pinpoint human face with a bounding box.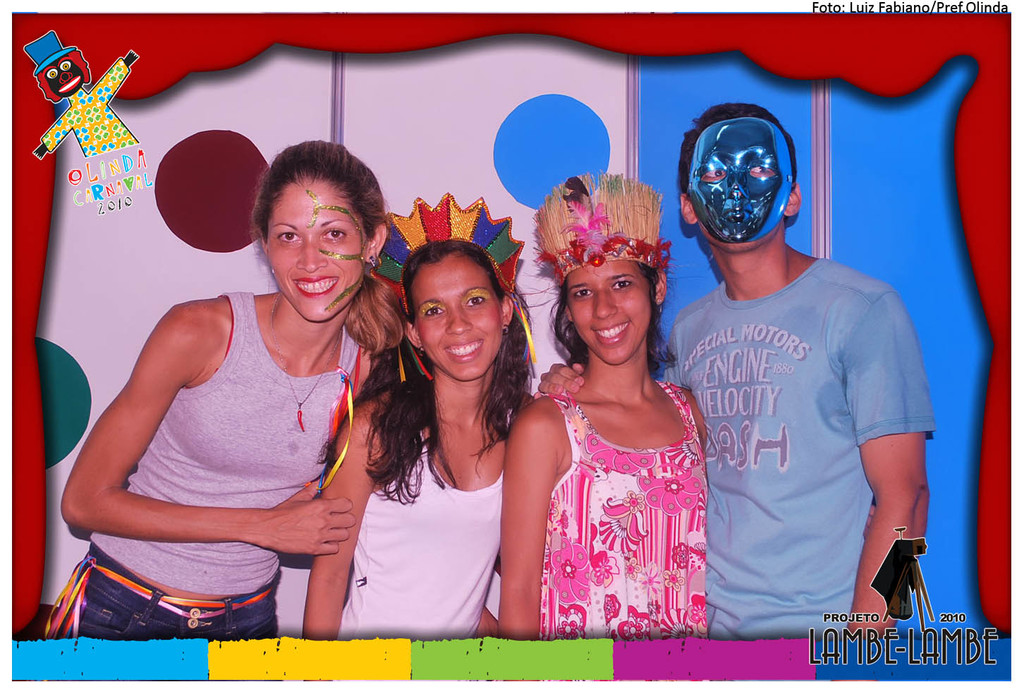
(687,119,796,250).
